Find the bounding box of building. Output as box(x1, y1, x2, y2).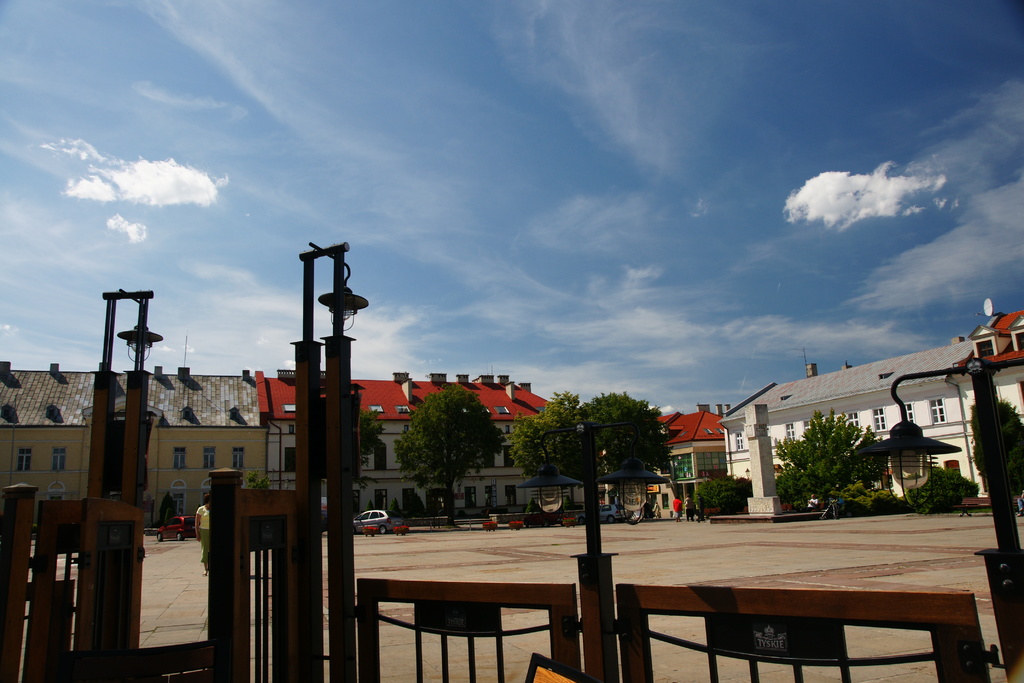
box(721, 338, 972, 518).
